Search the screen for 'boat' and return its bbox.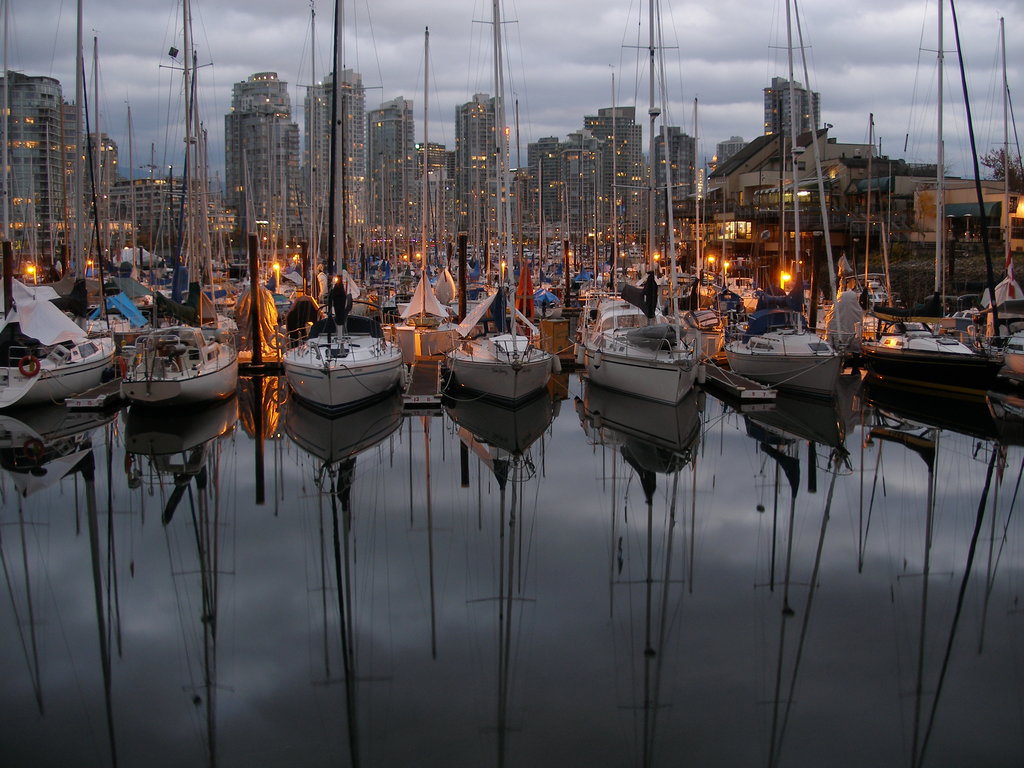
Found: pyautogui.locateOnScreen(437, 2, 554, 403).
